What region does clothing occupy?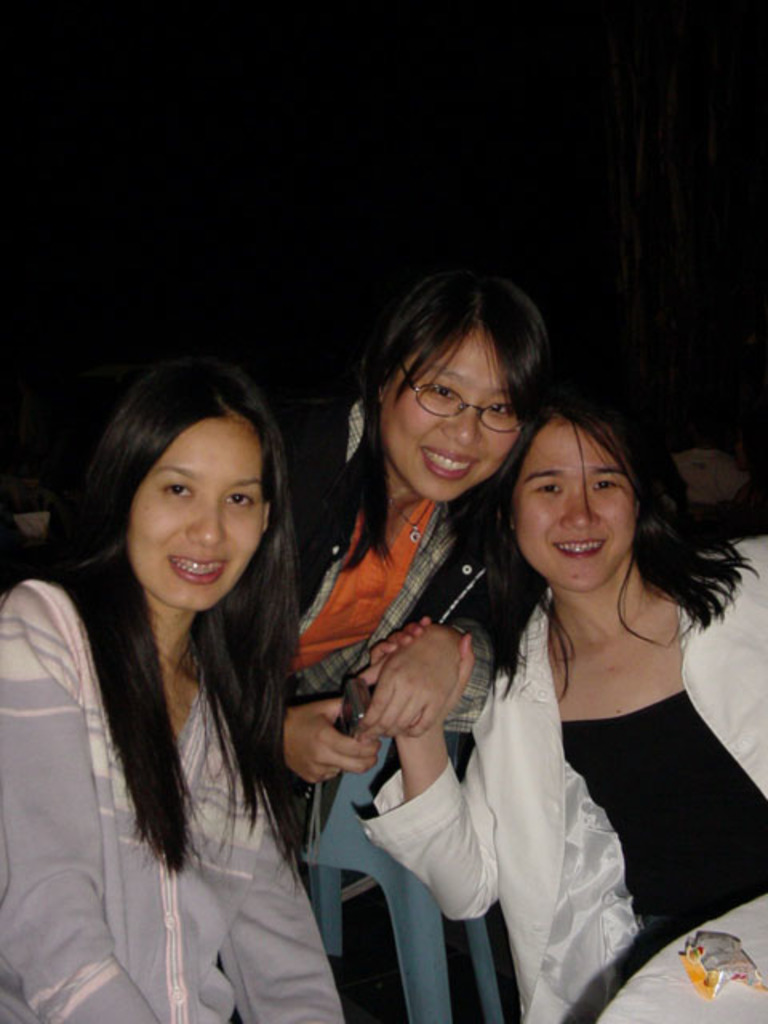
(left=376, top=554, right=752, bottom=973).
